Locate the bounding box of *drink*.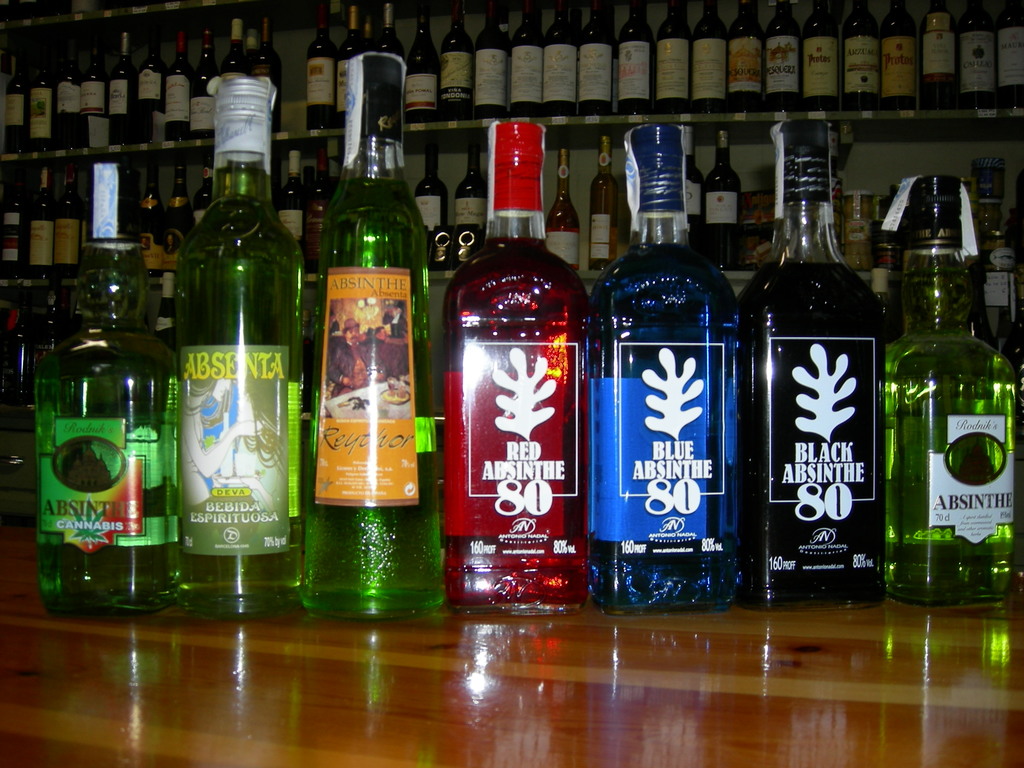
Bounding box: [704,132,734,263].
